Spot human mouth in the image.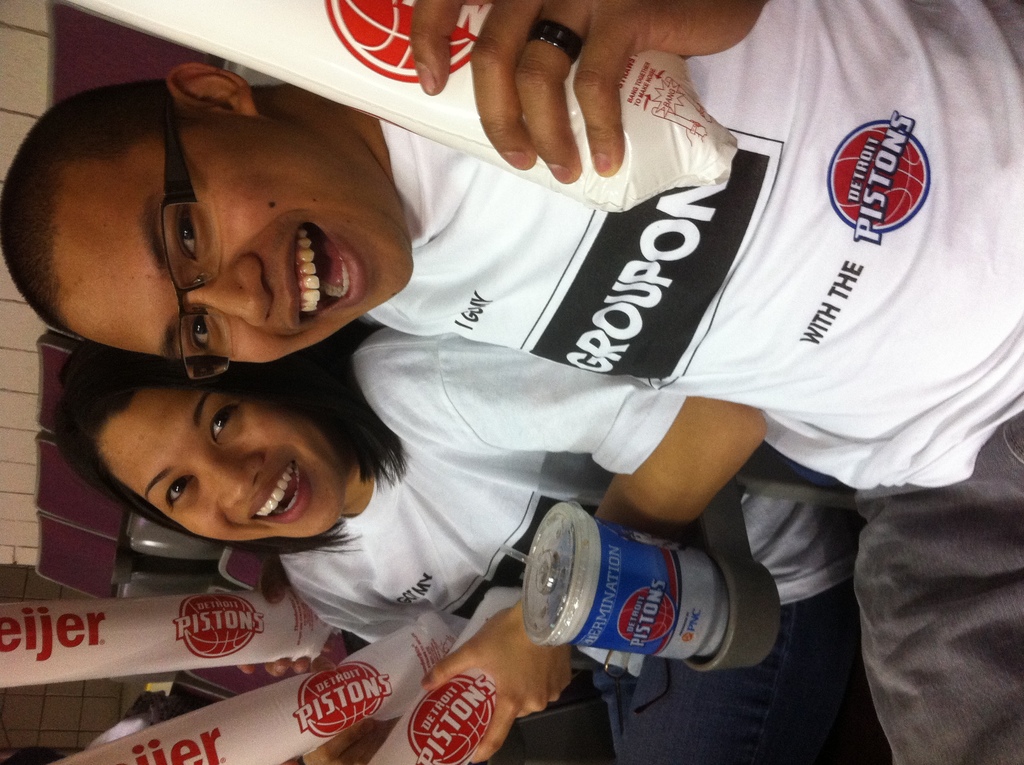
human mouth found at detection(280, 218, 371, 332).
